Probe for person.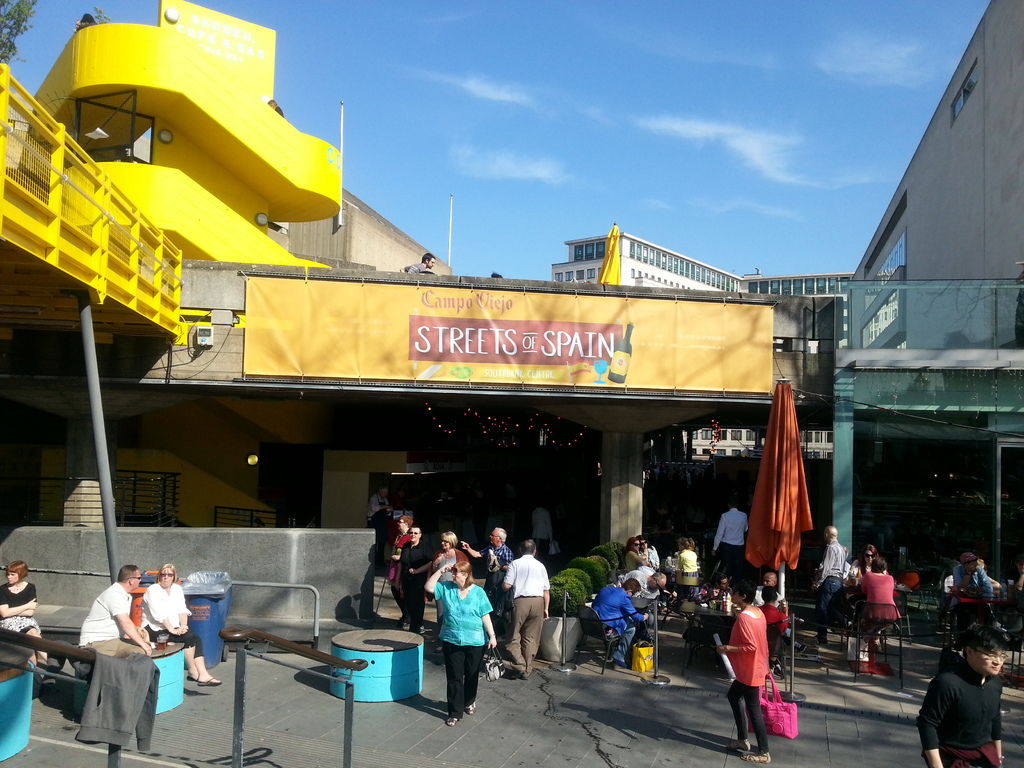
Probe result: BBox(496, 540, 552, 675).
